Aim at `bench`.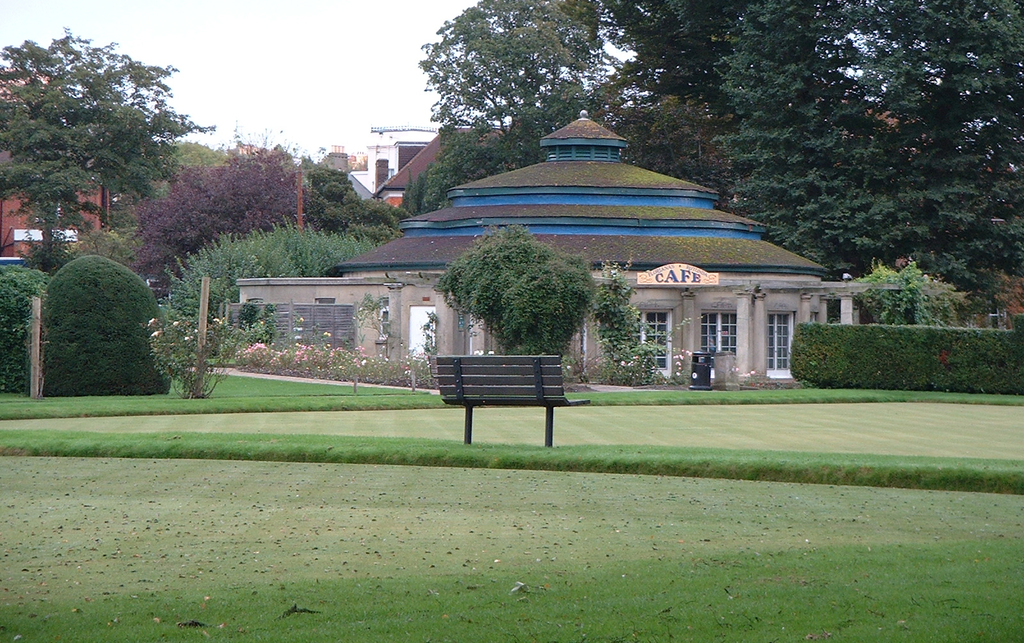
Aimed at rect(419, 350, 582, 443).
